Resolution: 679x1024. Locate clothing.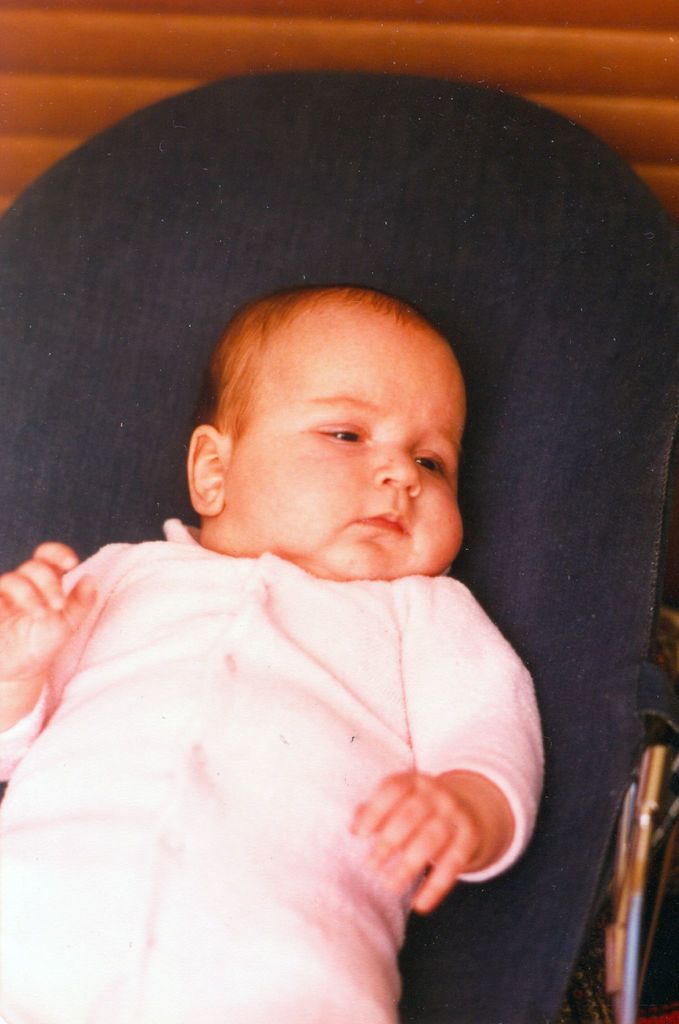
(left=20, top=510, right=562, bottom=968).
